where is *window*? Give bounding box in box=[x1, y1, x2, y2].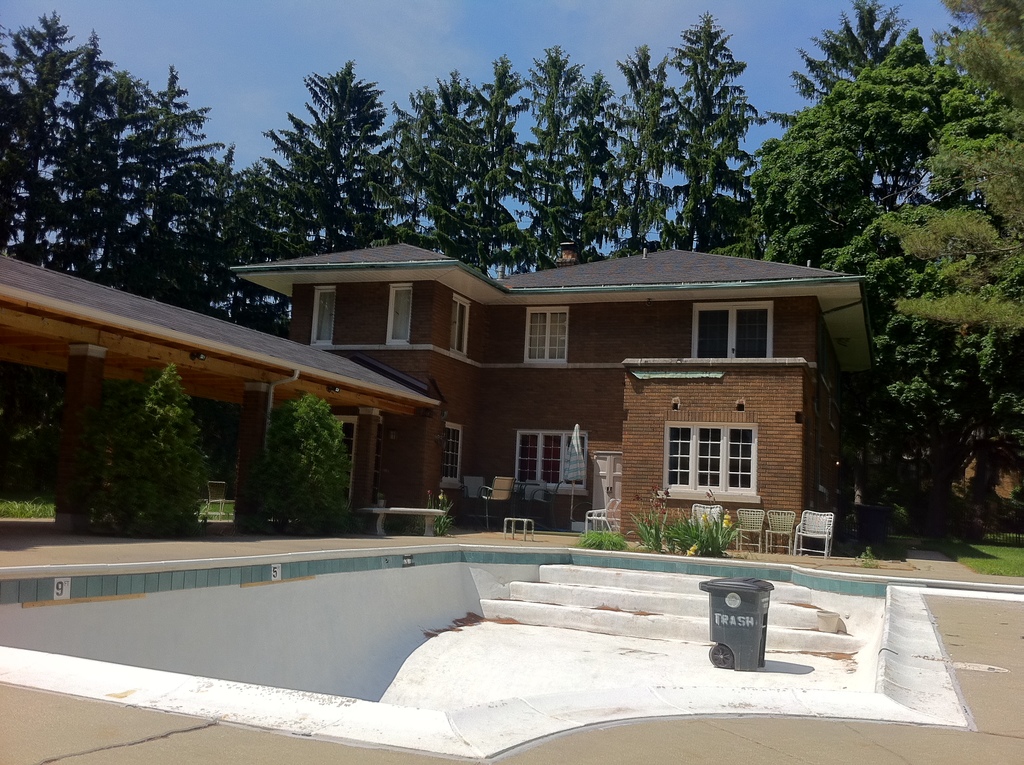
box=[521, 305, 568, 363].
